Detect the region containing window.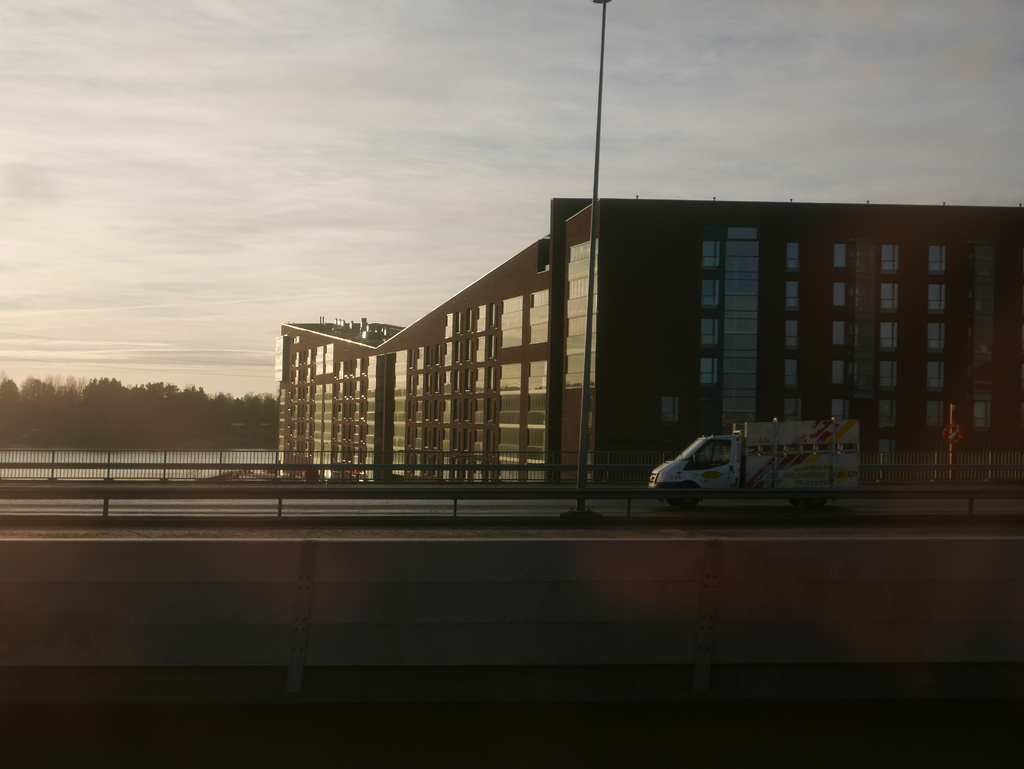
rect(700, 320, 718, 346).
